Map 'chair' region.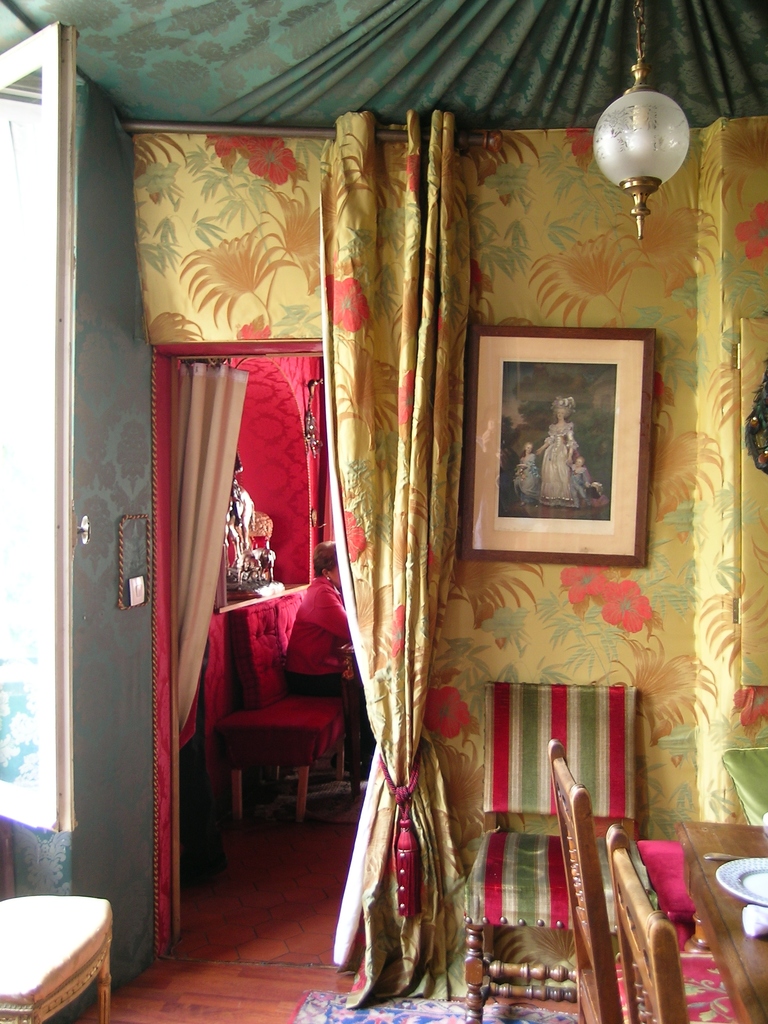
Mapped to 598, 823, 744, 1023.
